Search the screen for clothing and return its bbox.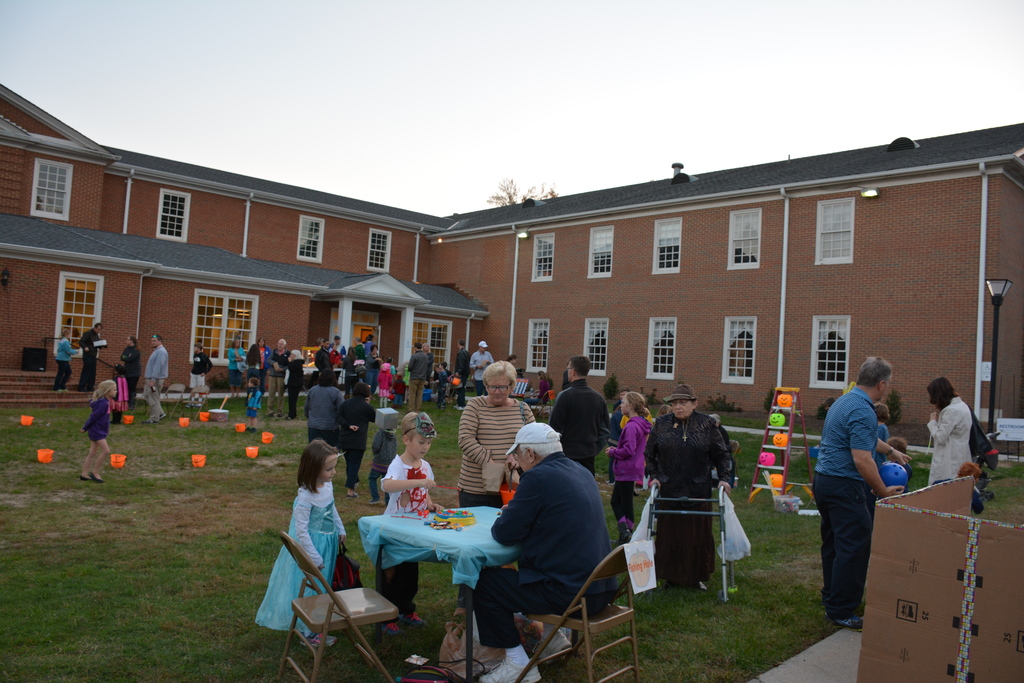
Found: rect(457, 381, 538, 504).
